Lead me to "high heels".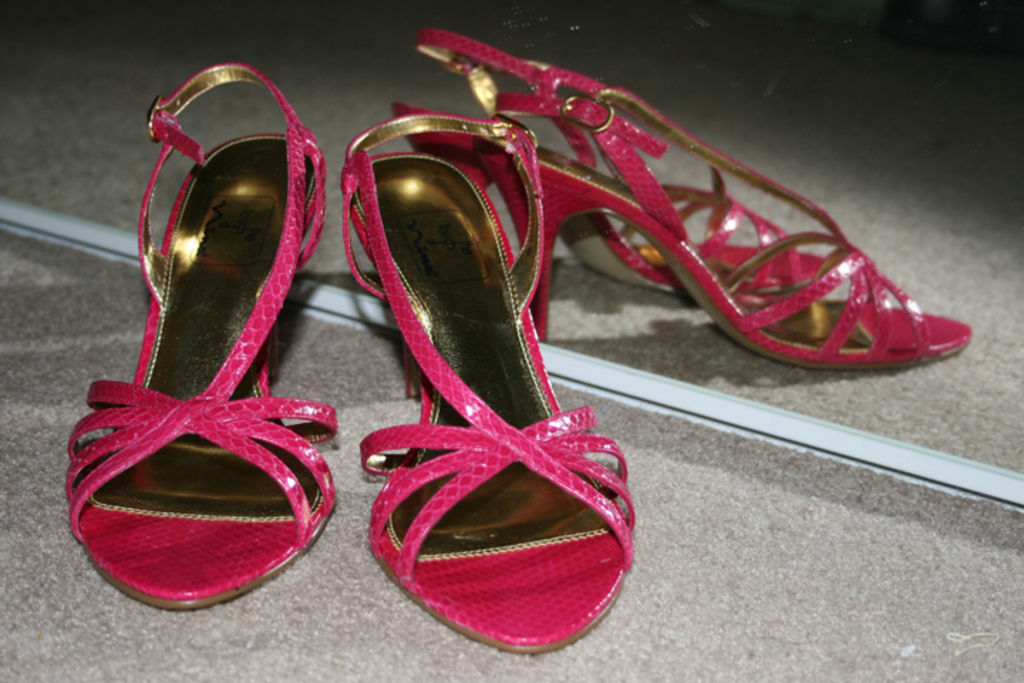
Lead to [left=65, top=60, right=340, bottom=615].
